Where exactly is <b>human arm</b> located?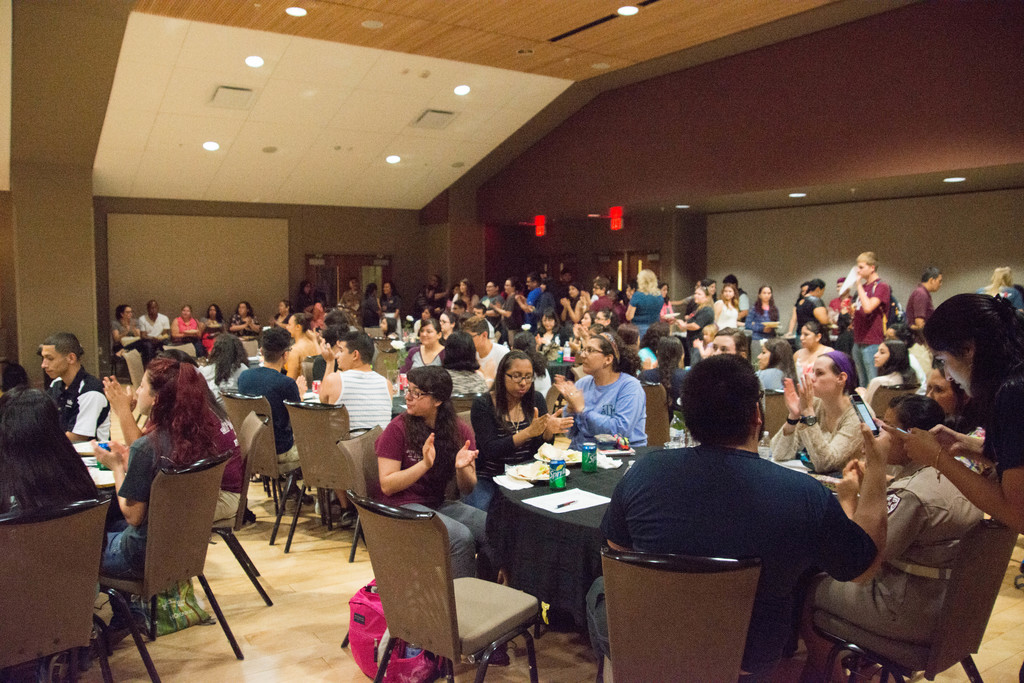
Its bounding box is <box>627,307,634,318</box>.
